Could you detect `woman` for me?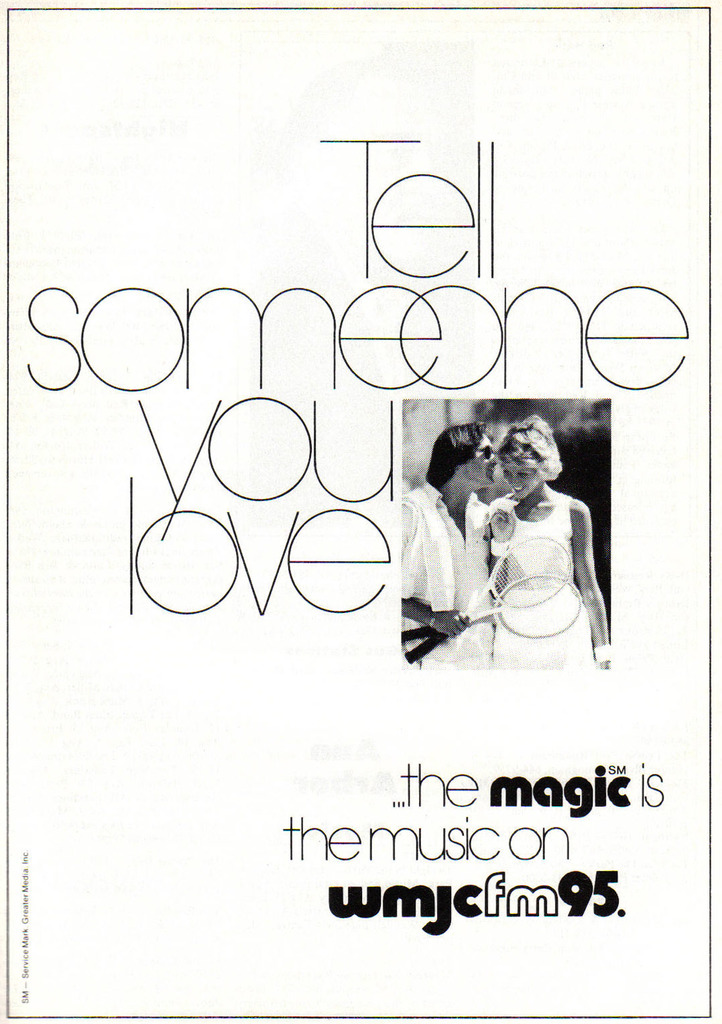
Detection result: x1=486 y1=413 x2=615 y2=673.
